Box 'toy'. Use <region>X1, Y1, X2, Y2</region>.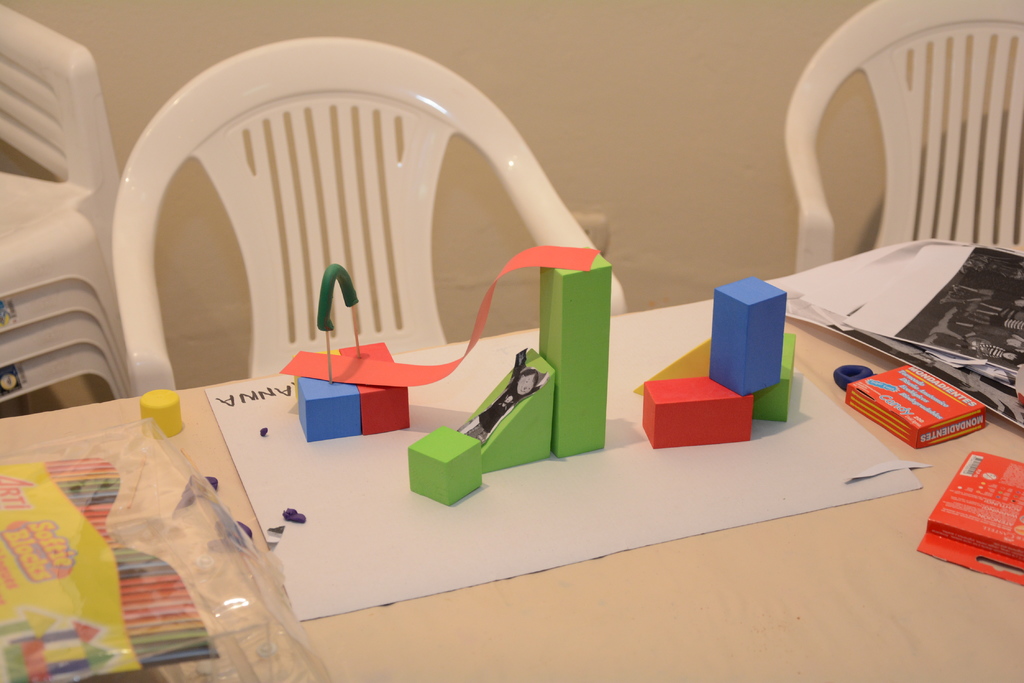
<region>404, 422, 488, 501</region>.
